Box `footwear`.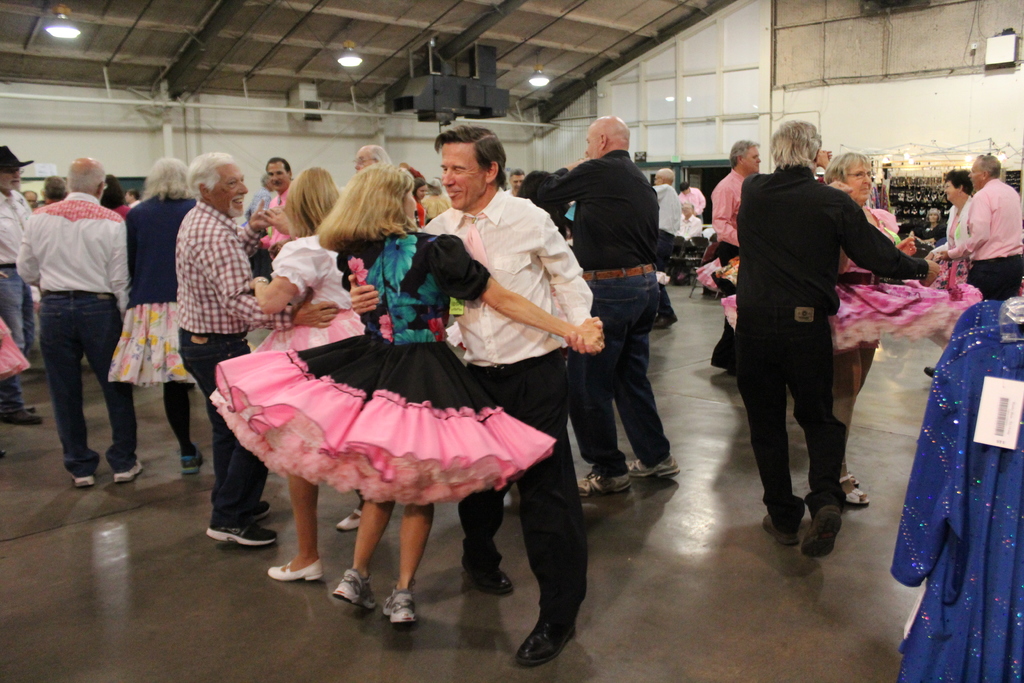
pyautogui.locateOnScreen(776, 487, 861, 559).
